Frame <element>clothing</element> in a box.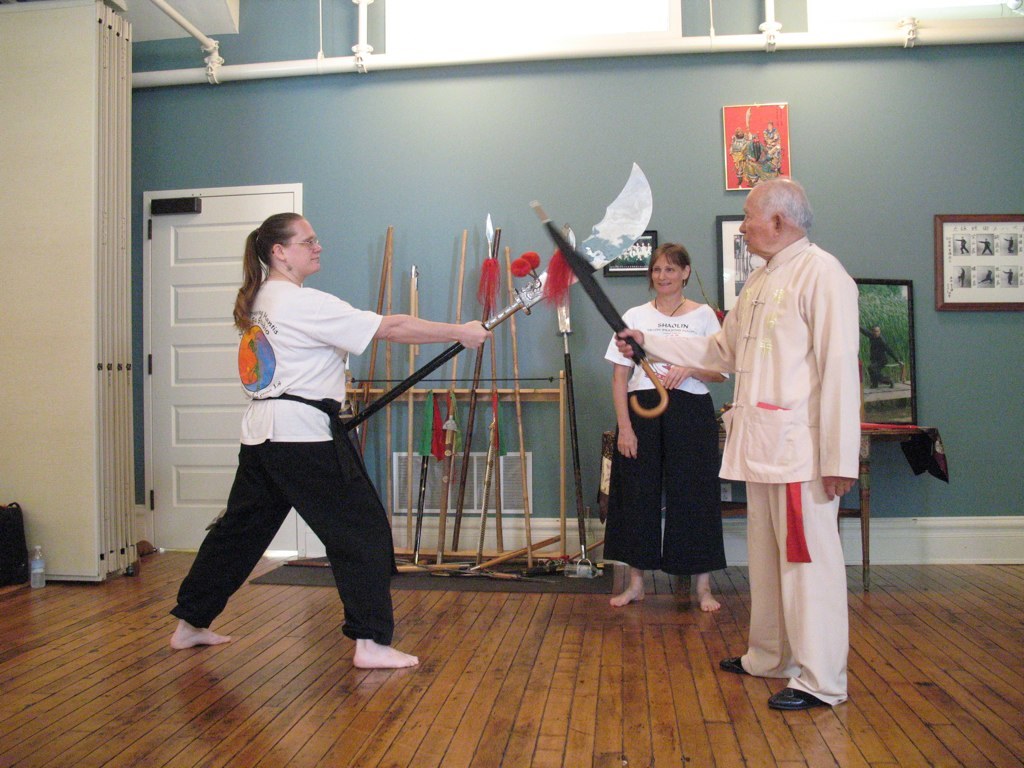
<box>608,296,727,582</box>.
